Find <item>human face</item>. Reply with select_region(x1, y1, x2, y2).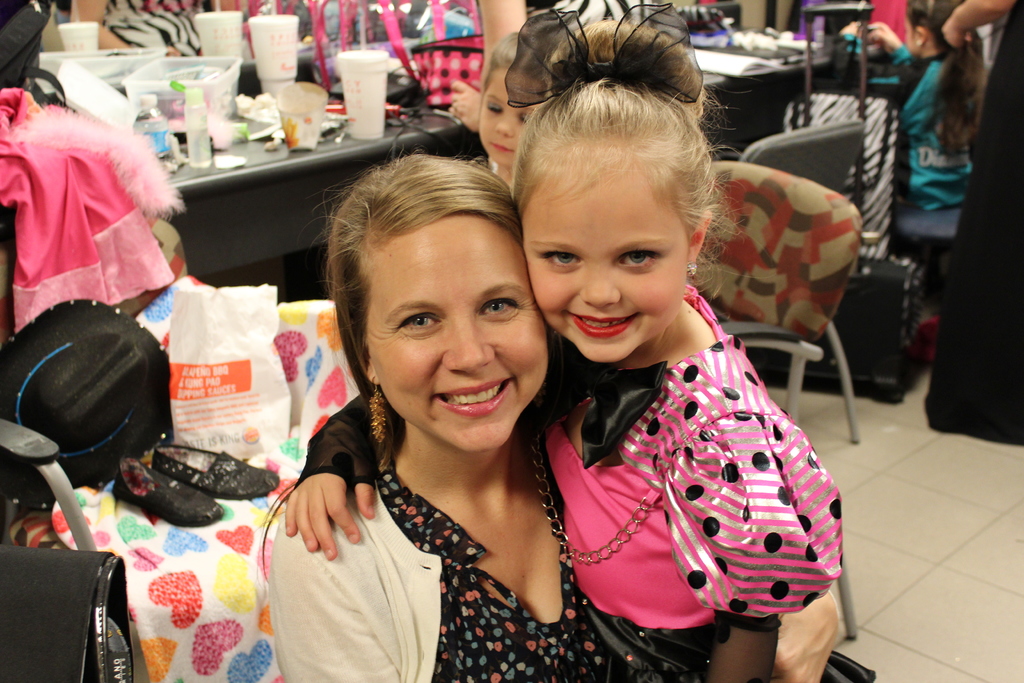
select_region(360, 211, 545, 454).
